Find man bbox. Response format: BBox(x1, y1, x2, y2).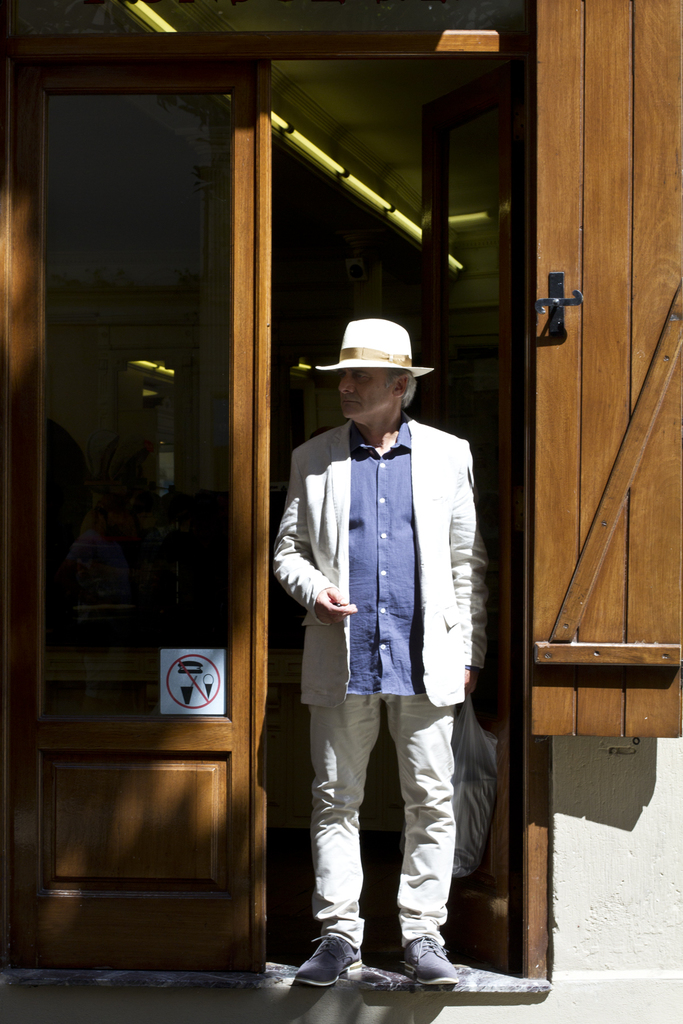
BBox(275, 292, 503, 962).
